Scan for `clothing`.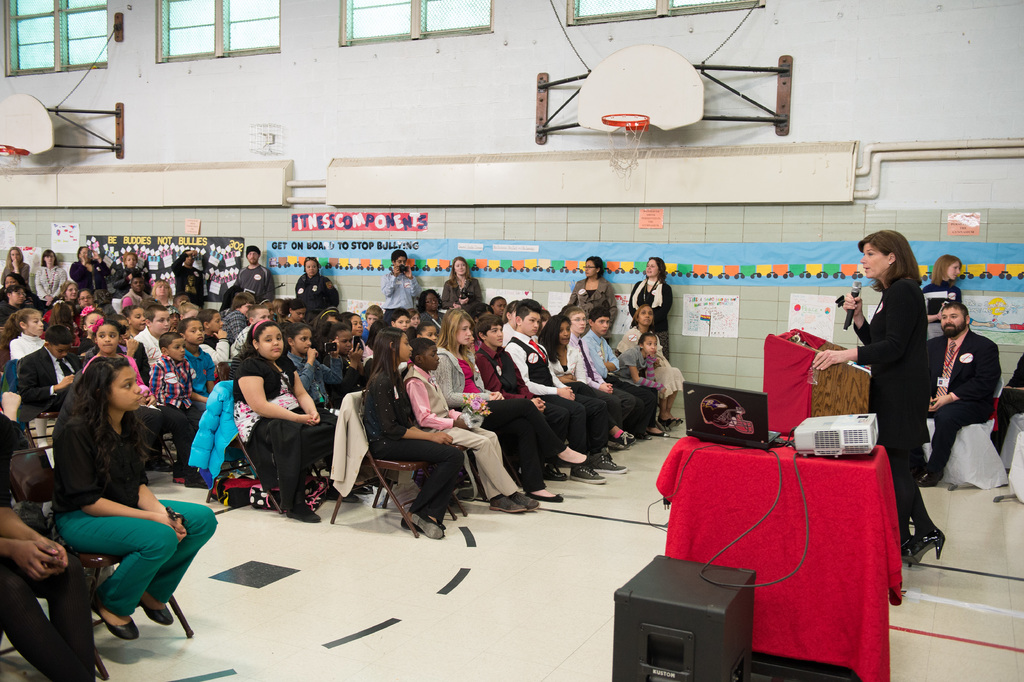
Scan result: bbox=[118, 267, 143, 304].
